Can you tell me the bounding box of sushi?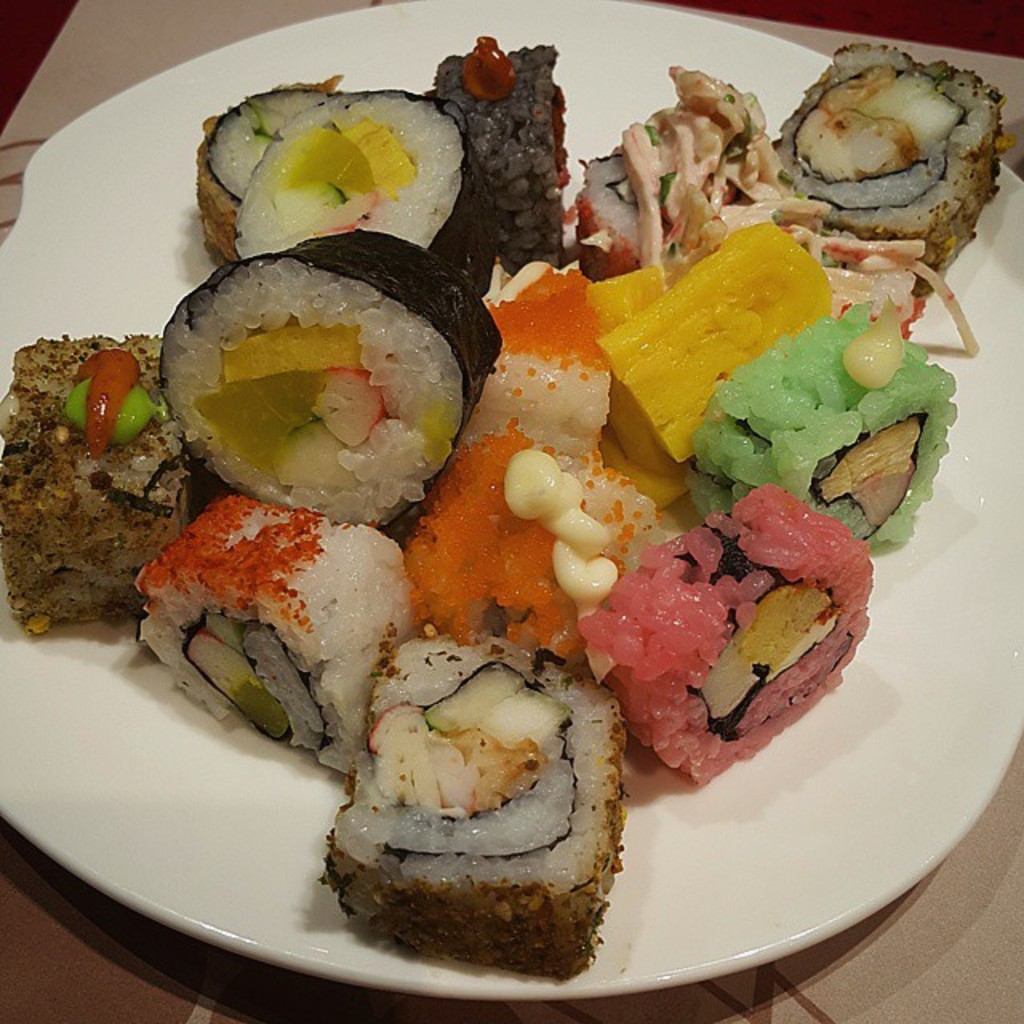
bbox=[149, 235, 501, 531].
